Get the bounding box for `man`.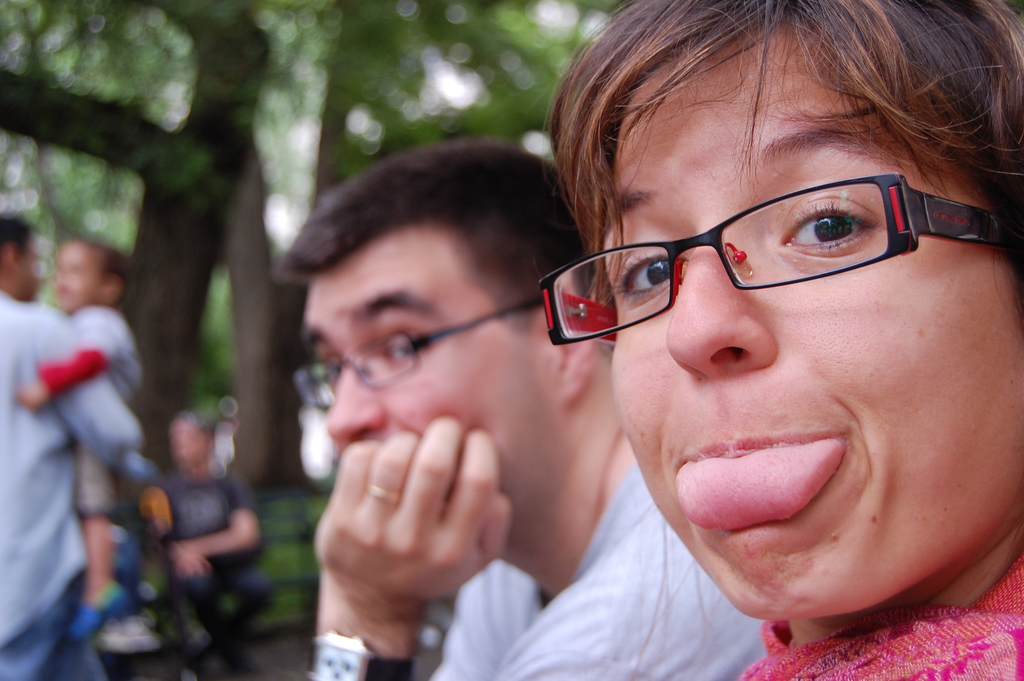
bbox=[278, 140, 769, 680].
